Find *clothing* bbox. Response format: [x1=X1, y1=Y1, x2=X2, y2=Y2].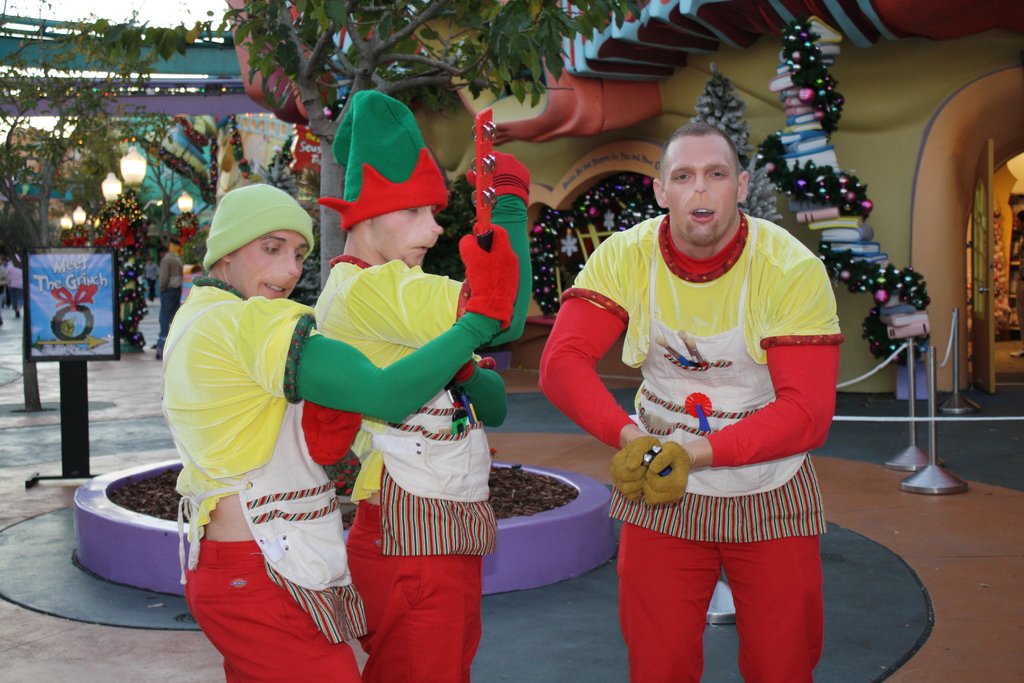
[x1=314, y1=192, x2=540, y2=682].
